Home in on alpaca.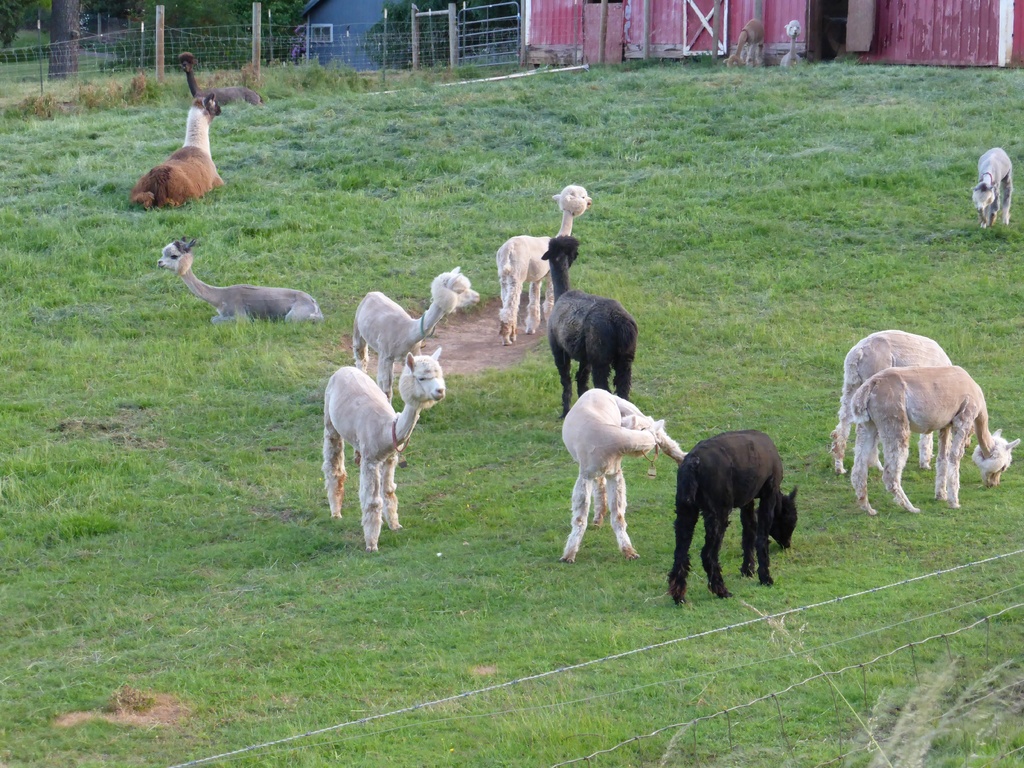
Homed in at [350,267,481,404].
